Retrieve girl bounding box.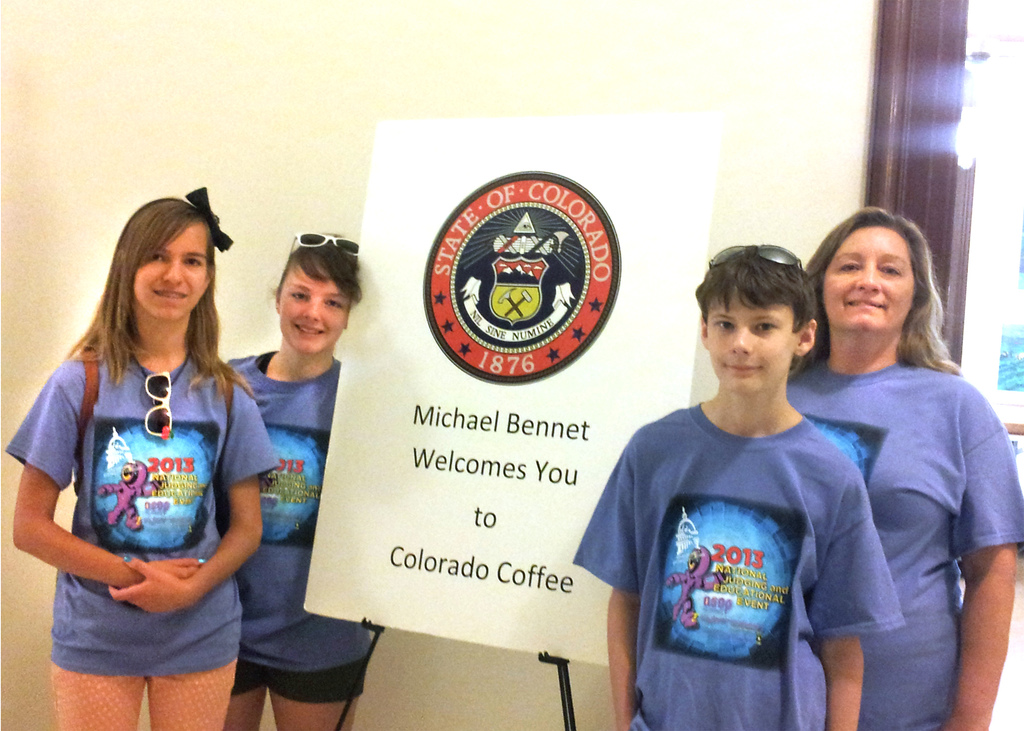
Bounding box: [5, 185, 276, 728].
